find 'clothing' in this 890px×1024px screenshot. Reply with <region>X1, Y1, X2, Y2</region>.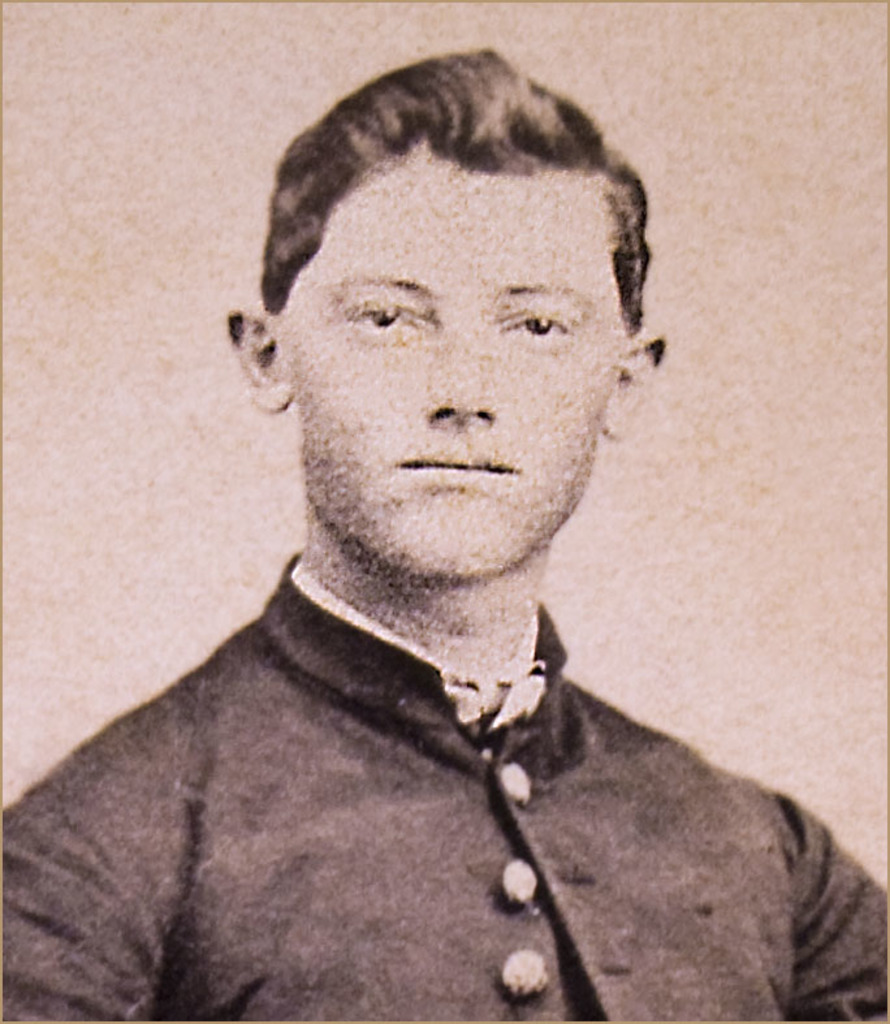
<region>0, 510, 881, 1023</region>.
